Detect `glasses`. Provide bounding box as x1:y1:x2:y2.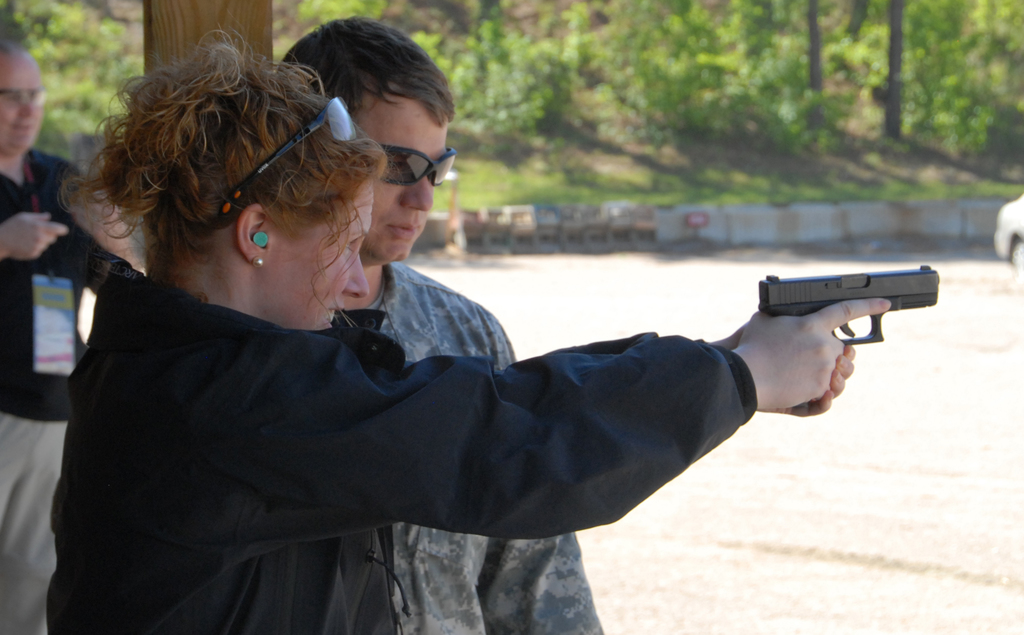
218:95:355:223.
